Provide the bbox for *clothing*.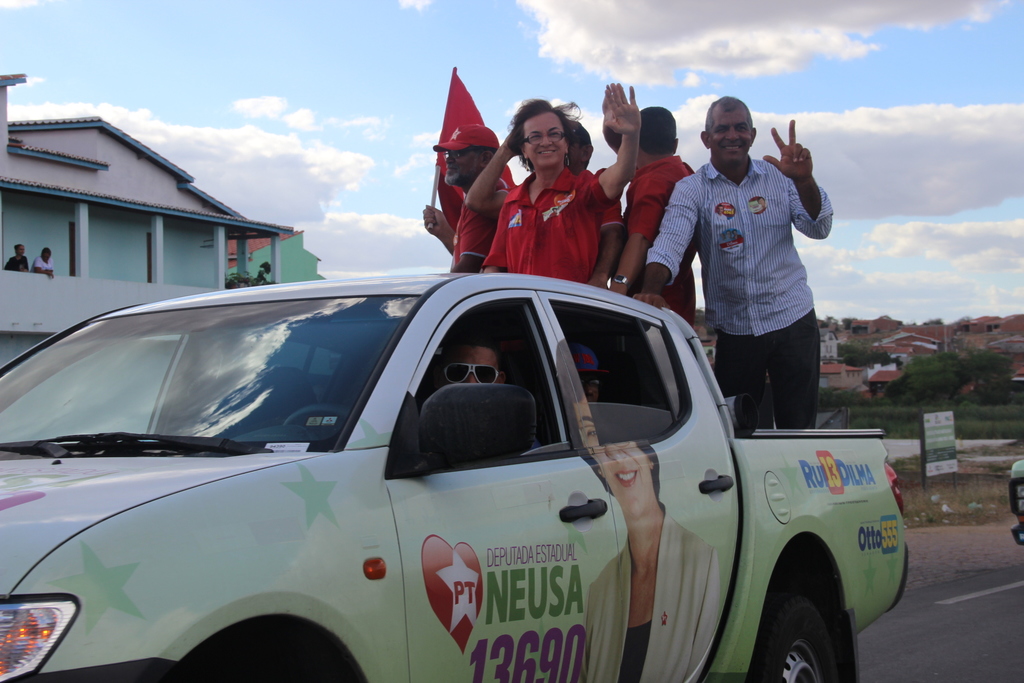
483:165:620:284.
